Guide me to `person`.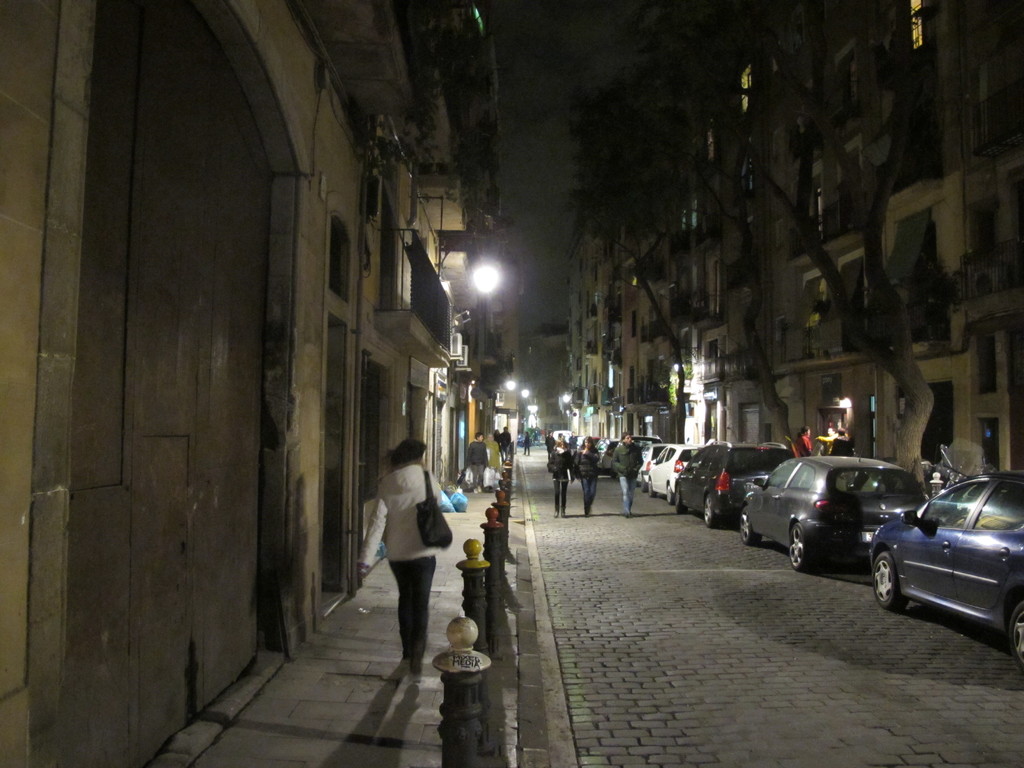
Guidance: rect(608, 429, 643, 515).
